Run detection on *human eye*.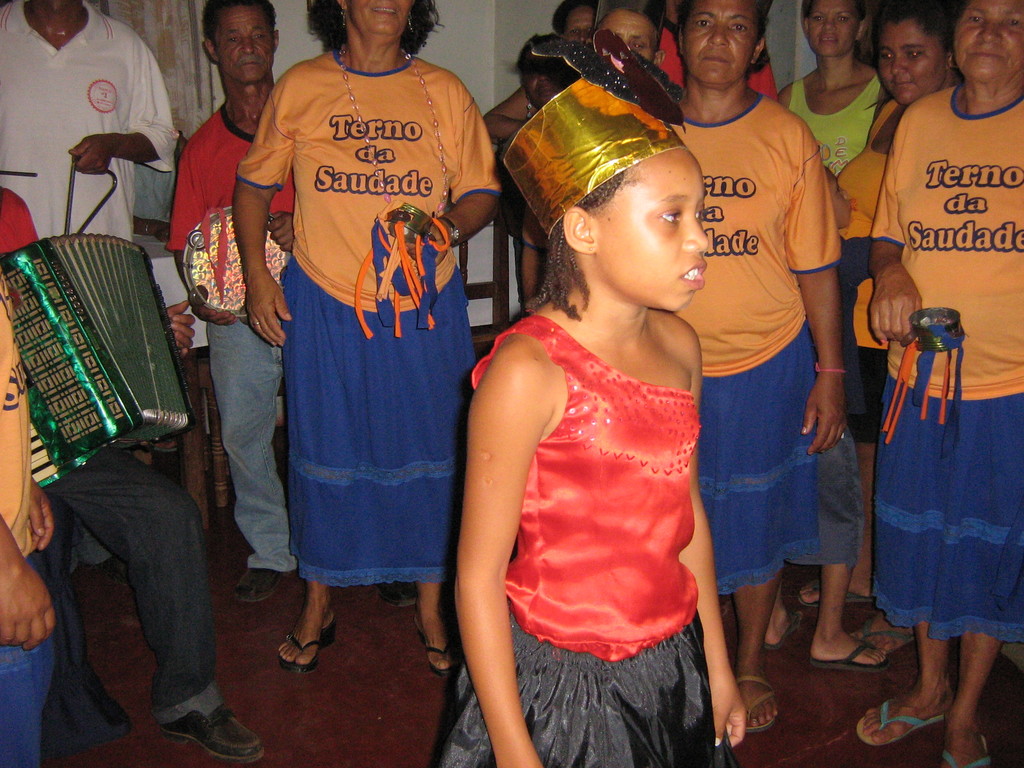
Result: (left=812, top=13, right=825, bottom=21).
